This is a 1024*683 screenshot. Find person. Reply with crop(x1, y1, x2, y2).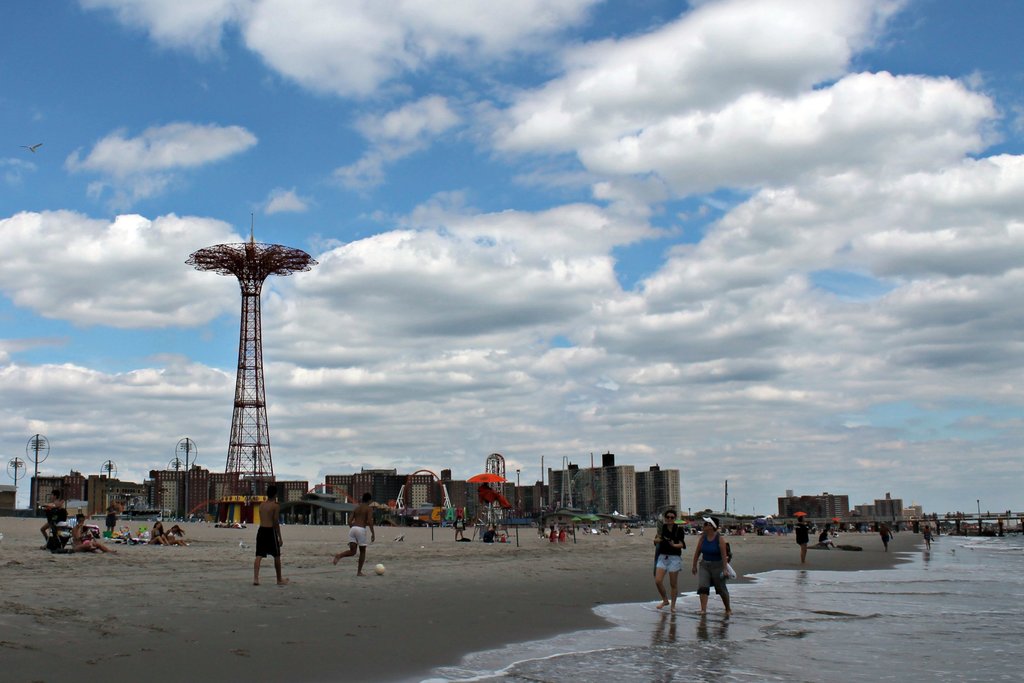
crop(72, 508, 115, 554).
